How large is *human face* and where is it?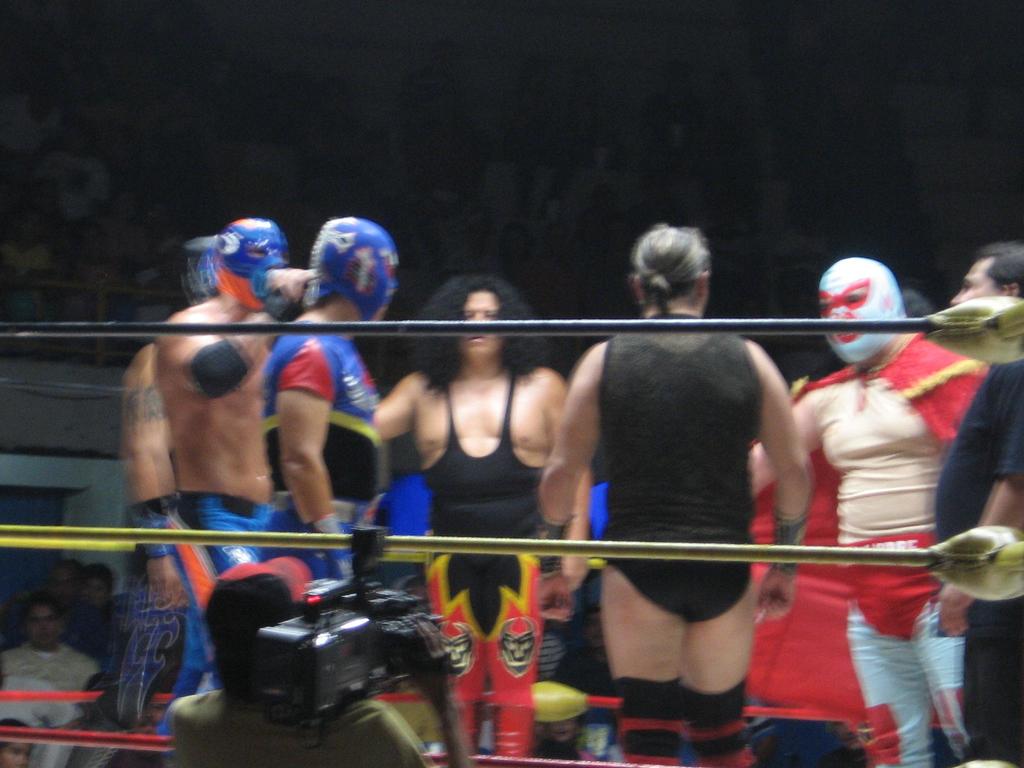
Bounding box: [944,256,1005,308].
